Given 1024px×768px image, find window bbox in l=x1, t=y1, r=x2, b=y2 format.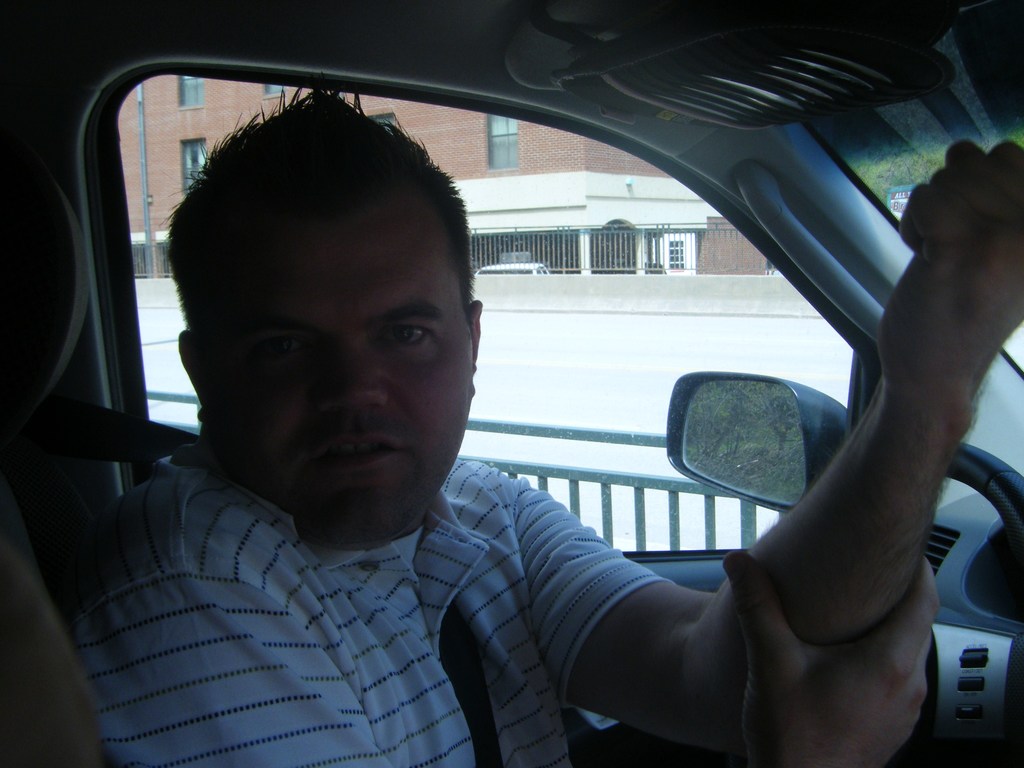
l=668, t=239, r=684, b=271.
